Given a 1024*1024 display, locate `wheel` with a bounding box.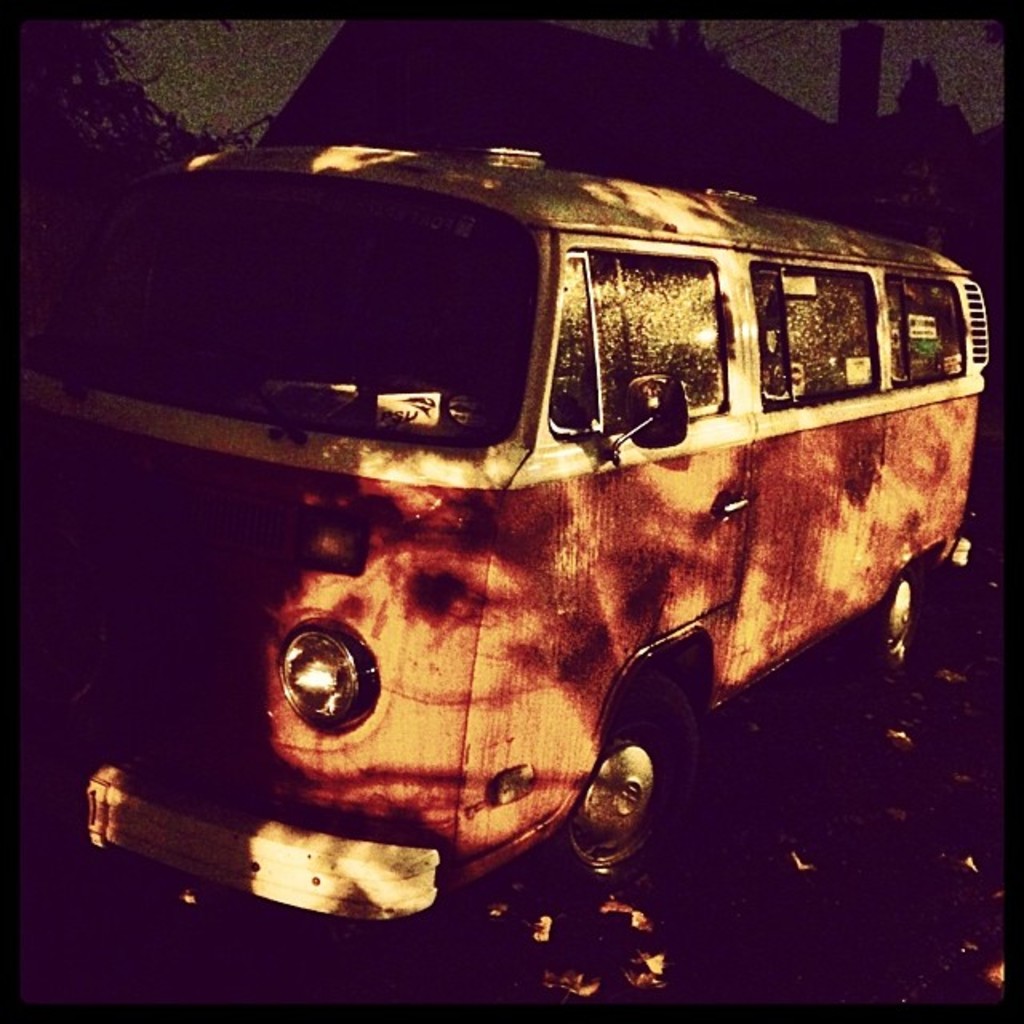
Located: box(587, 723, 691, 880).
